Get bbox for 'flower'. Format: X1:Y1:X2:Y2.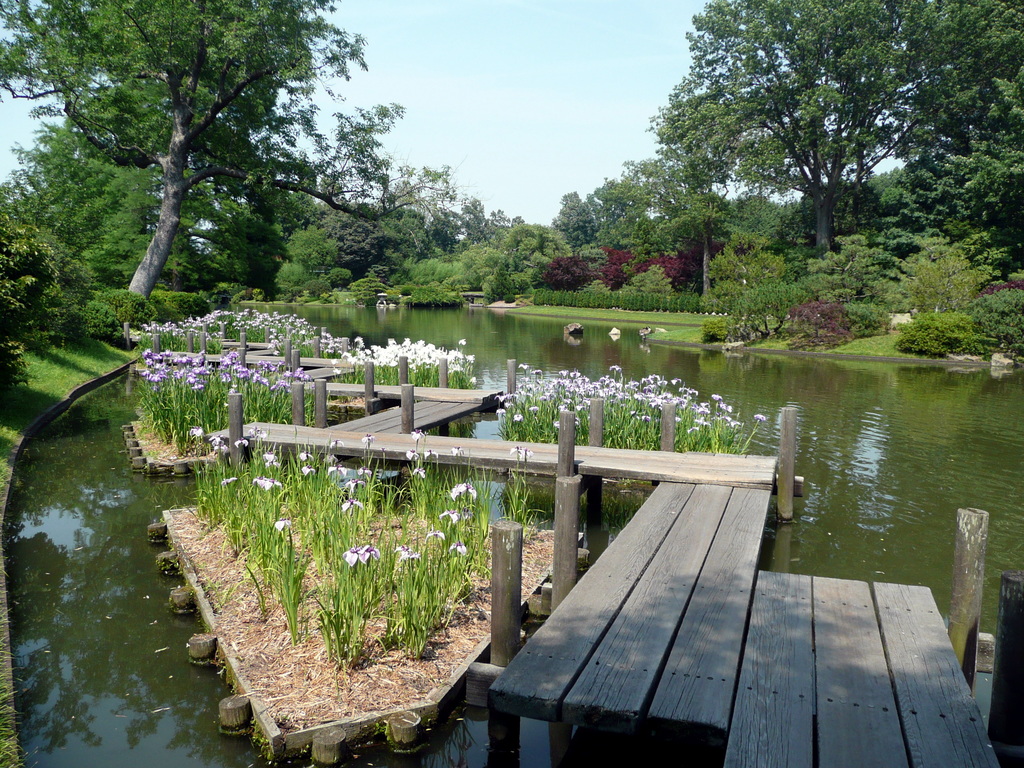
221:474:238:484.
